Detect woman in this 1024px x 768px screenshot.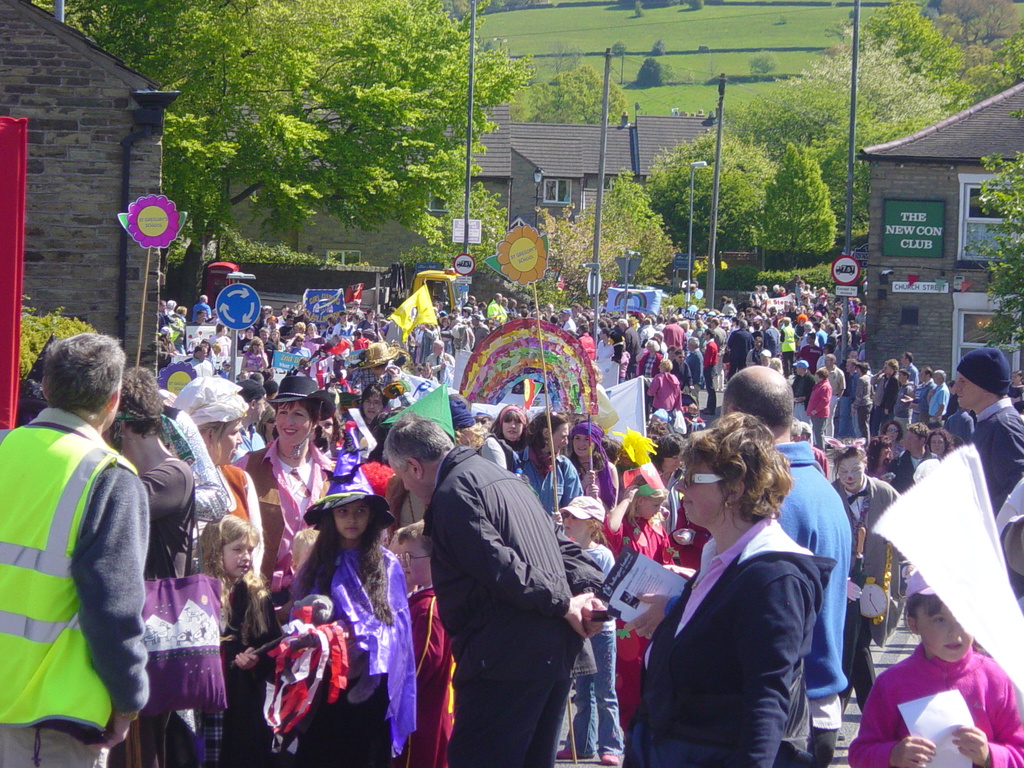
Detection: locate(256, 402, 276, 447).
